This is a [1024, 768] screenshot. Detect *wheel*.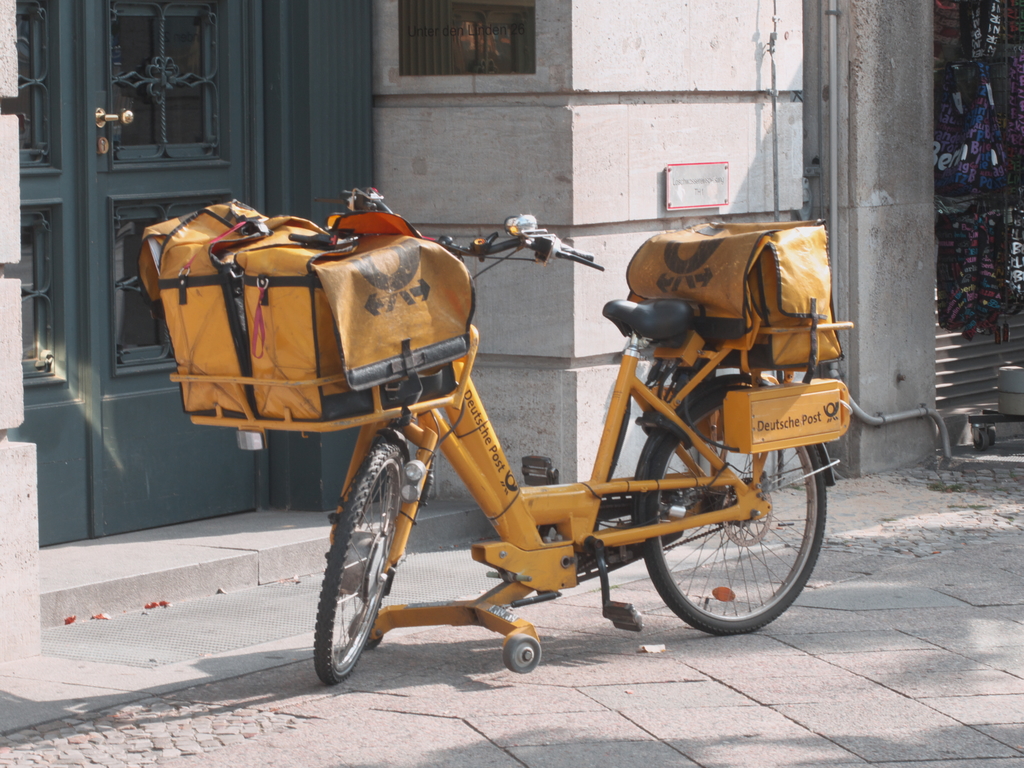
bbox(310, 451, 410, 691).
